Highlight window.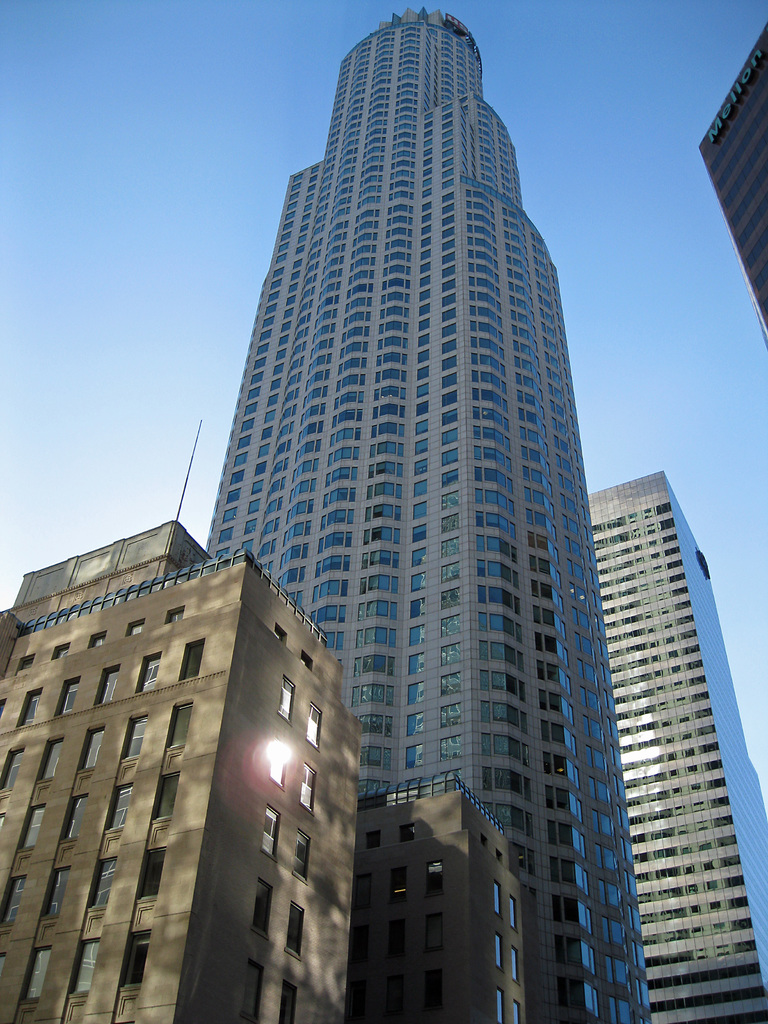
Highlighted region: crop(269, 739, 293, 785).
